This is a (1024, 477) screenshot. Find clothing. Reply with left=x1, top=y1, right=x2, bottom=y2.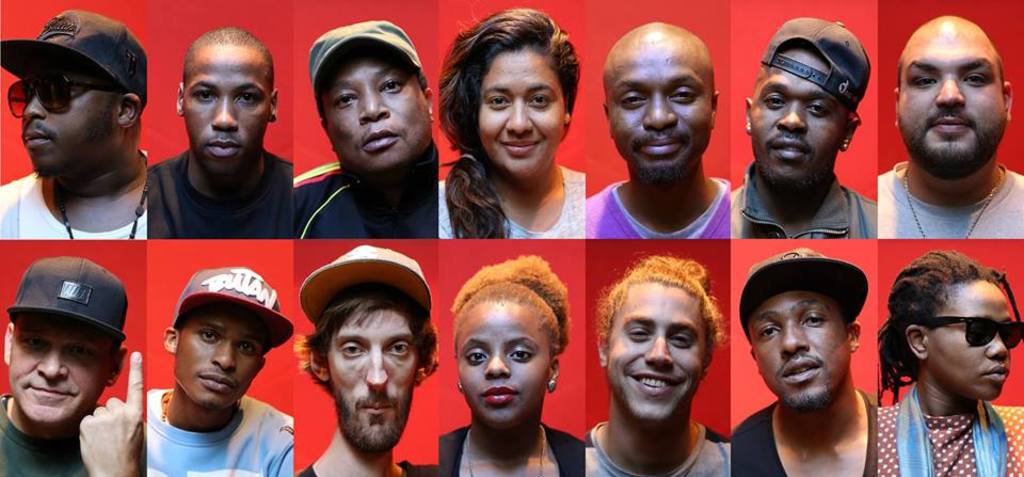
left=147, top=150, right=297, bottom=240.
